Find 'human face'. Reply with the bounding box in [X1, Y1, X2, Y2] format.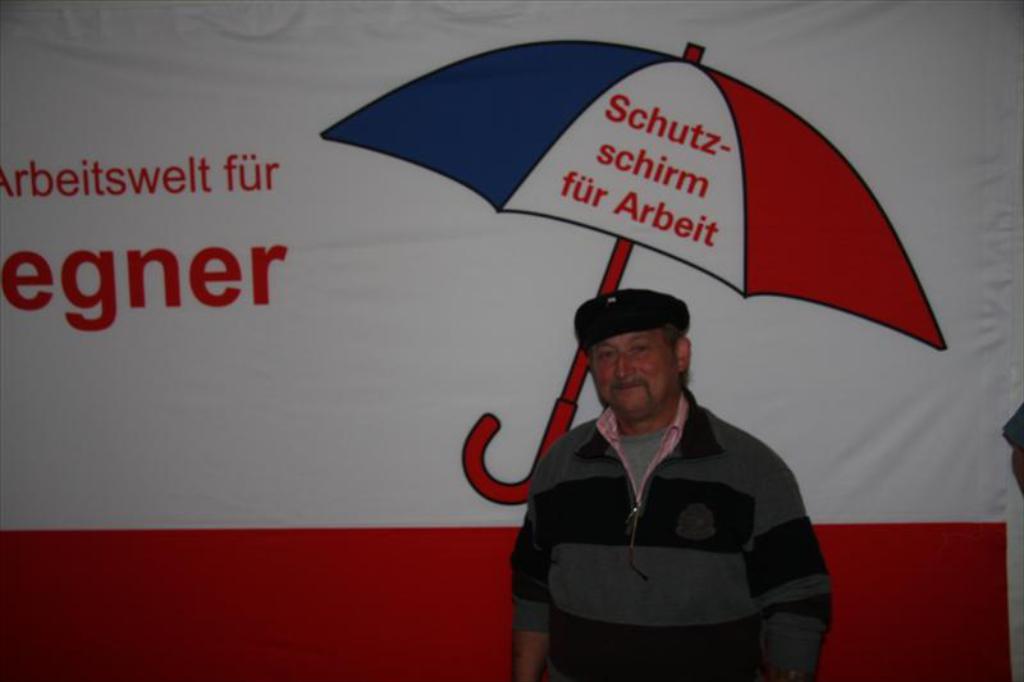
[591, 329, 676, 418].
